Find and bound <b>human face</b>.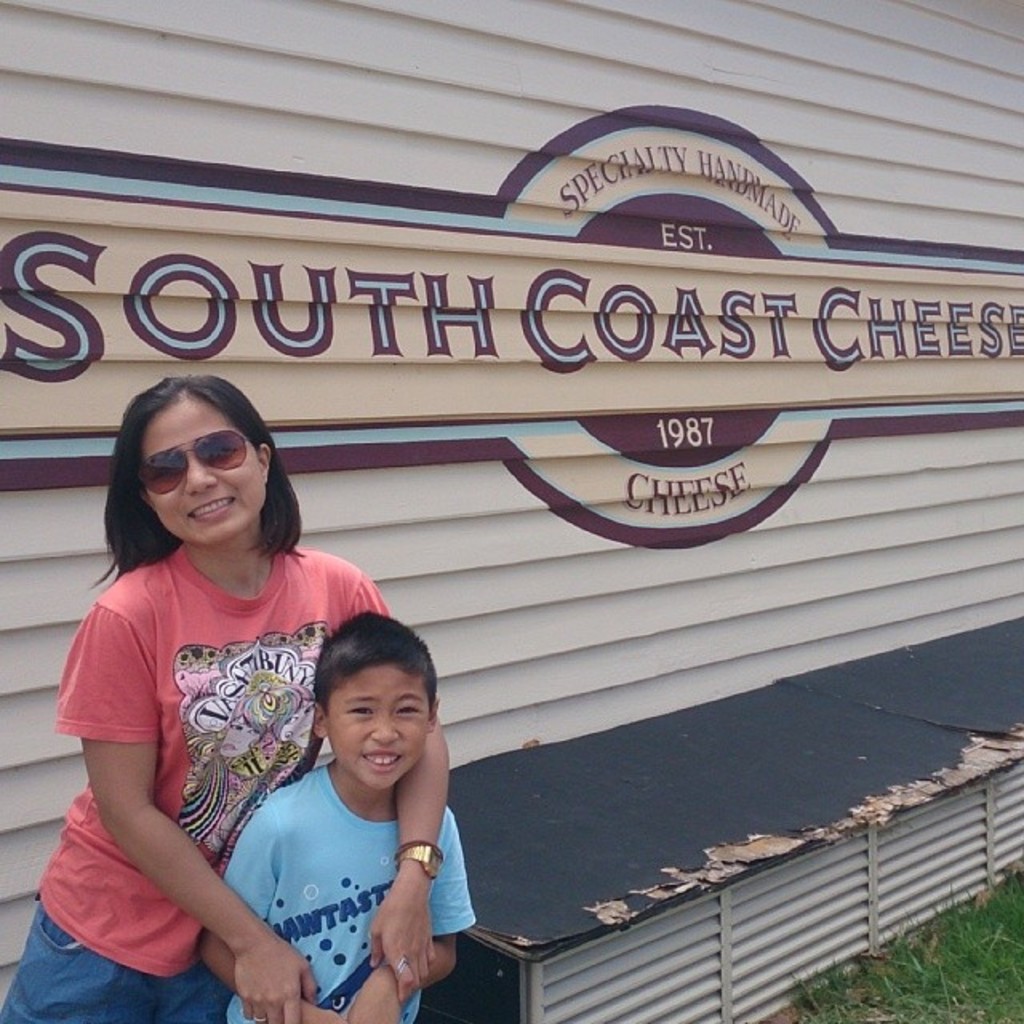
Bound: <box>142,398,264,547</box>.
